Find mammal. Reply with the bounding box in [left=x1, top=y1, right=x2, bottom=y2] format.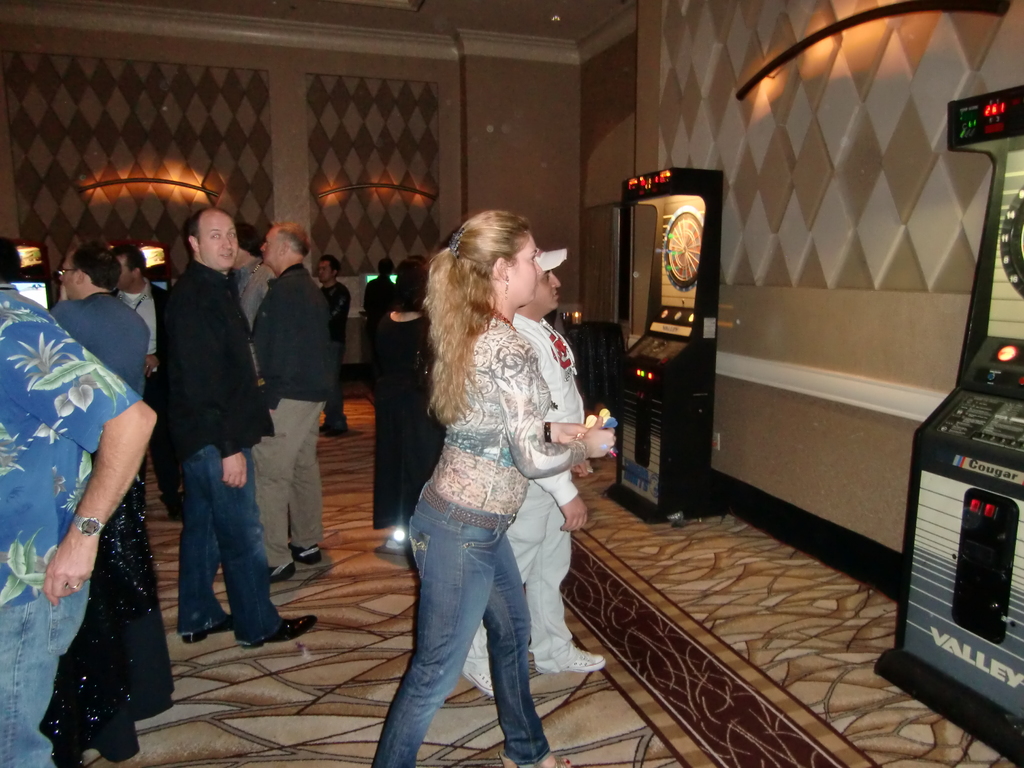
[left=45, top=240, right=172, bottom=717].
